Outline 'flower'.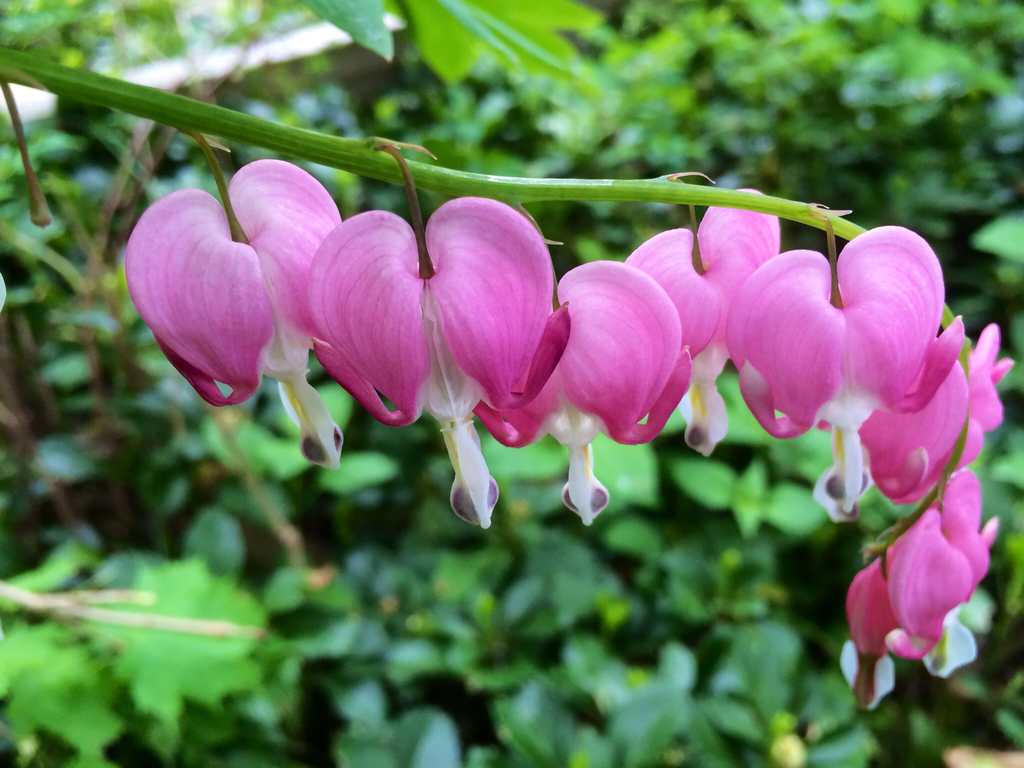
Outline: <box>620,192,804,474</box>.
